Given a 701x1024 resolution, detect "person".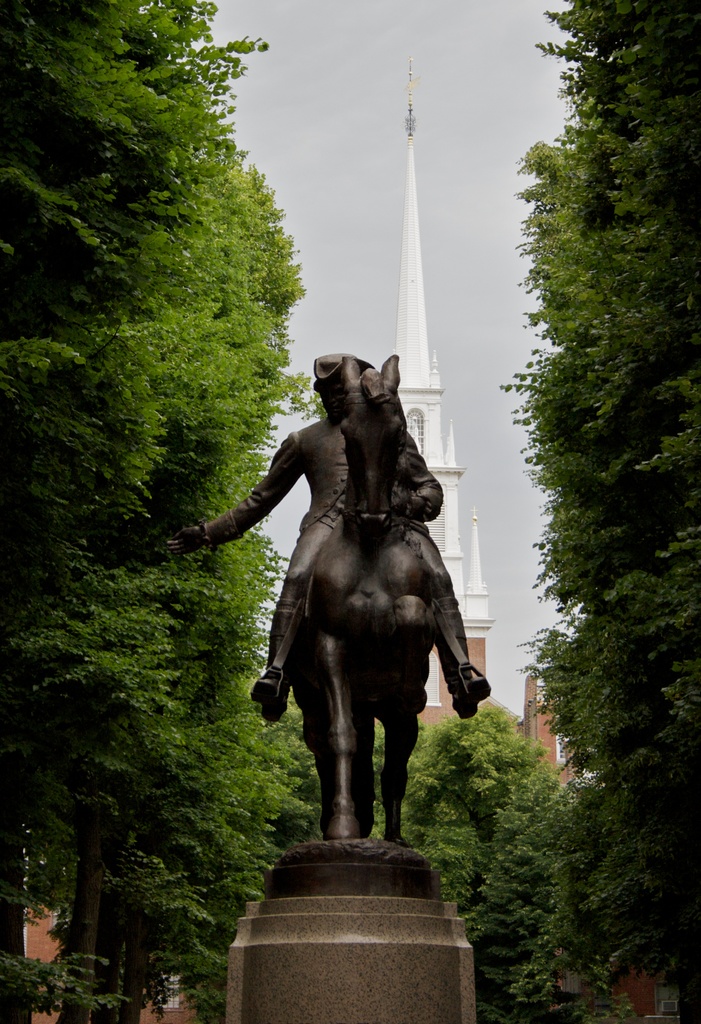
bbox=[166, 342, 469, 855].
